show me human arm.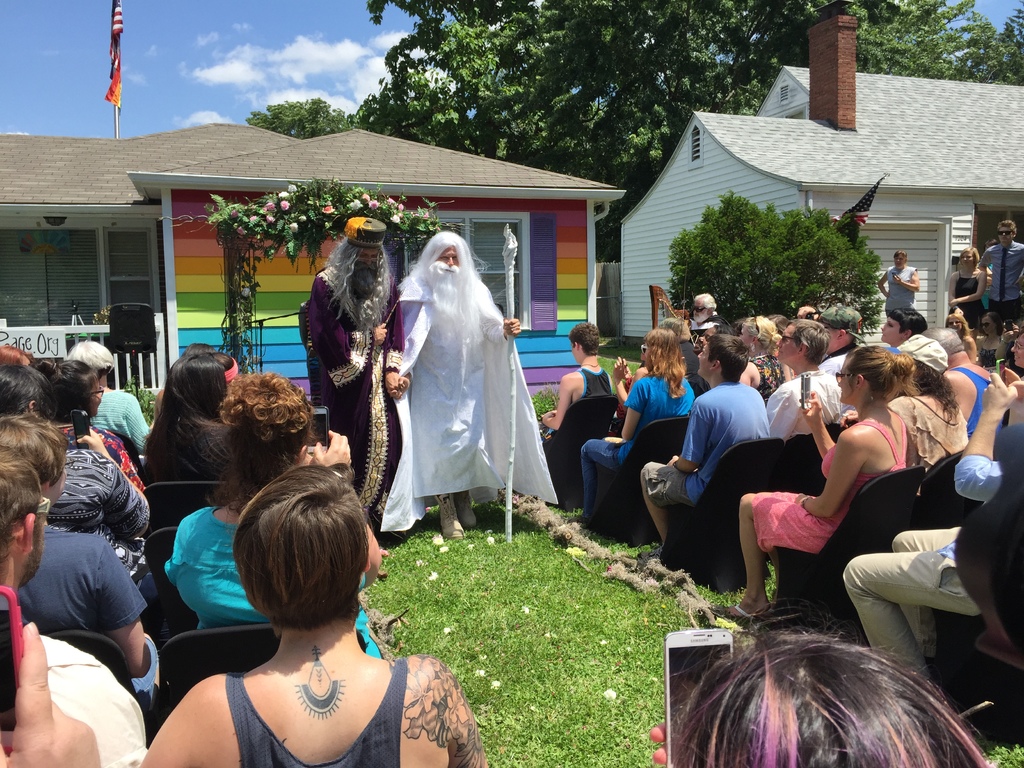
human arm is here: 876/273/887/299.
